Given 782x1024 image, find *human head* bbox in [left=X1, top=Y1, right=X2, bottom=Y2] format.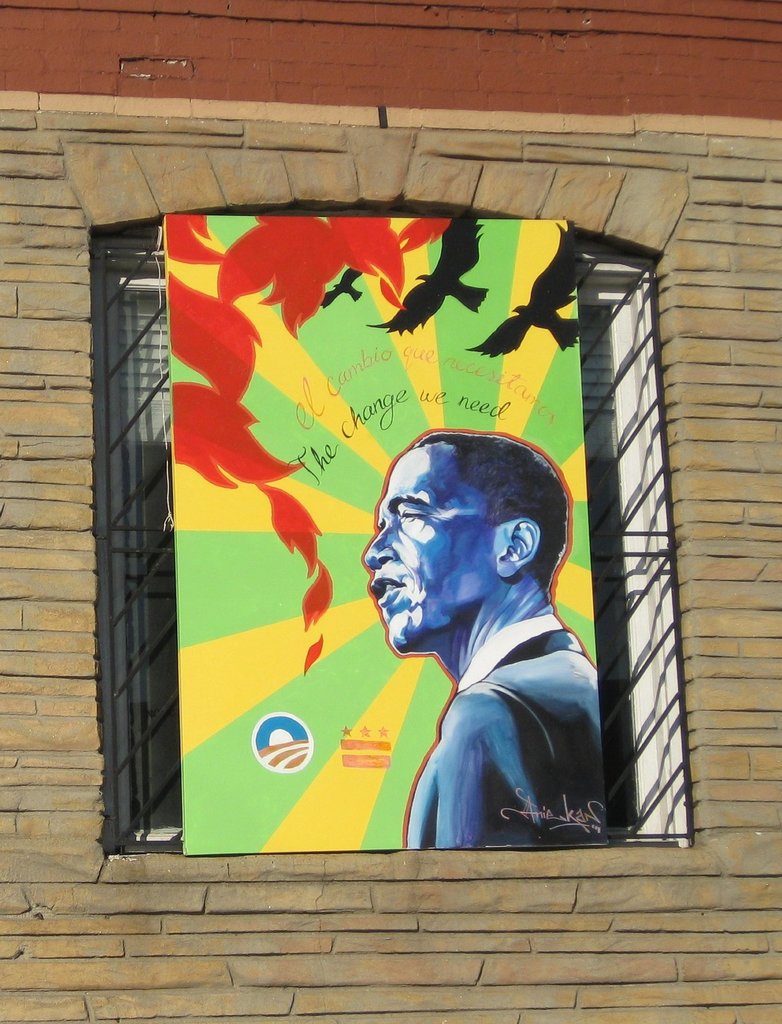
[left=369, top=430, right=587, bottom=684].
